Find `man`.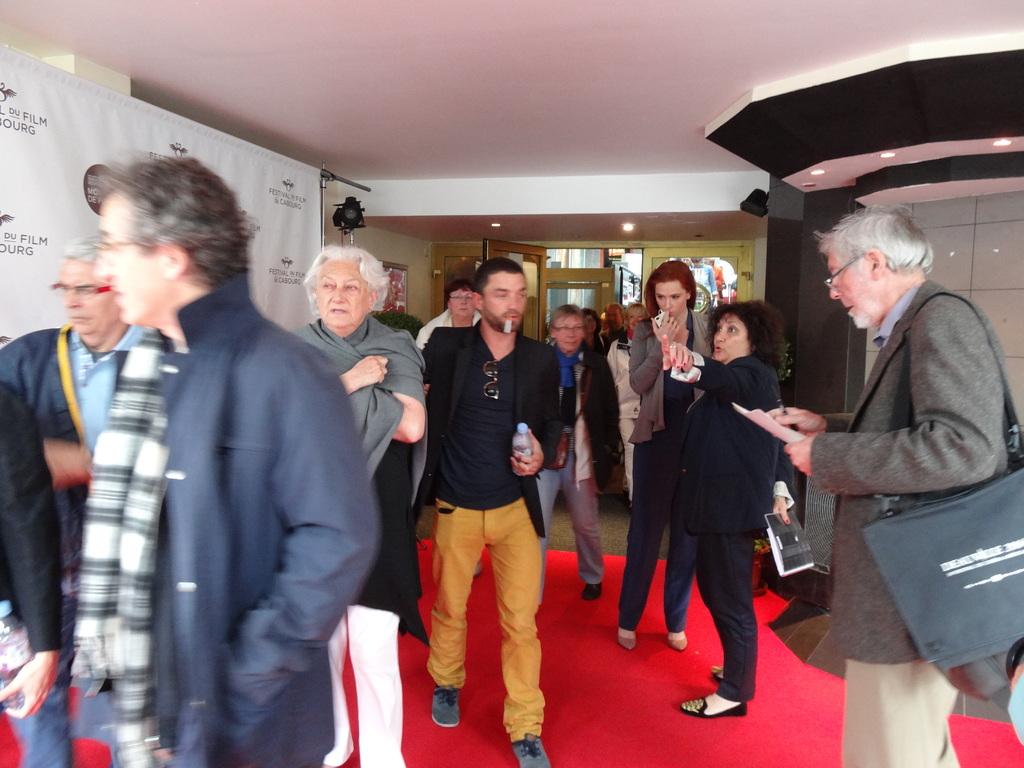
[left=417, top=257, right=573, bottom=767].
